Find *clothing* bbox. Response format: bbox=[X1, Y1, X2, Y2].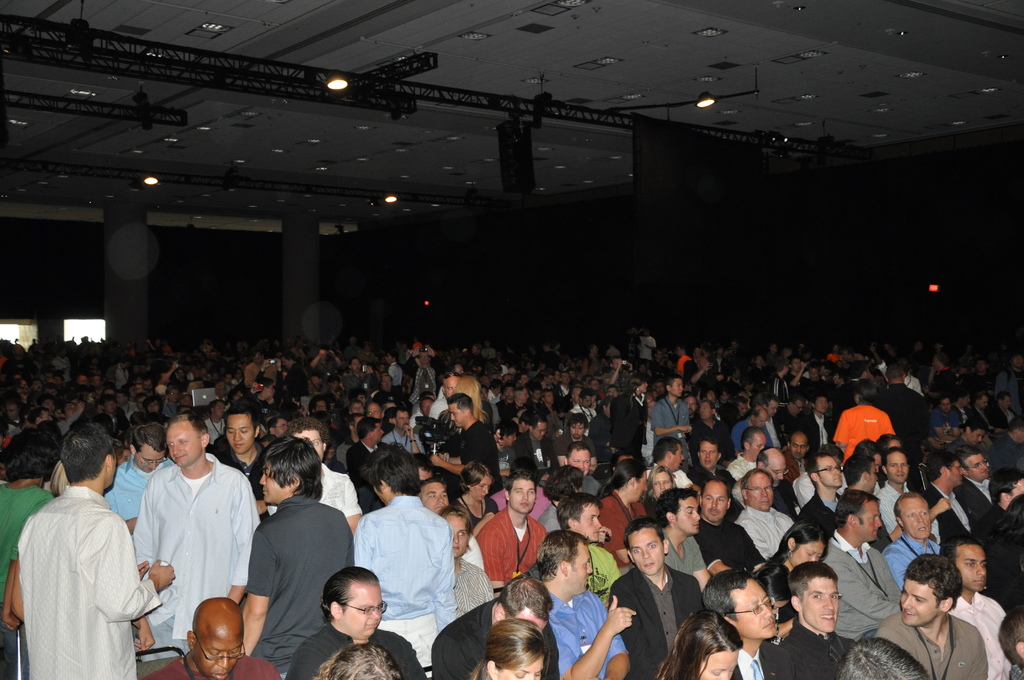
bbox=[247, 362, 277, 394].
